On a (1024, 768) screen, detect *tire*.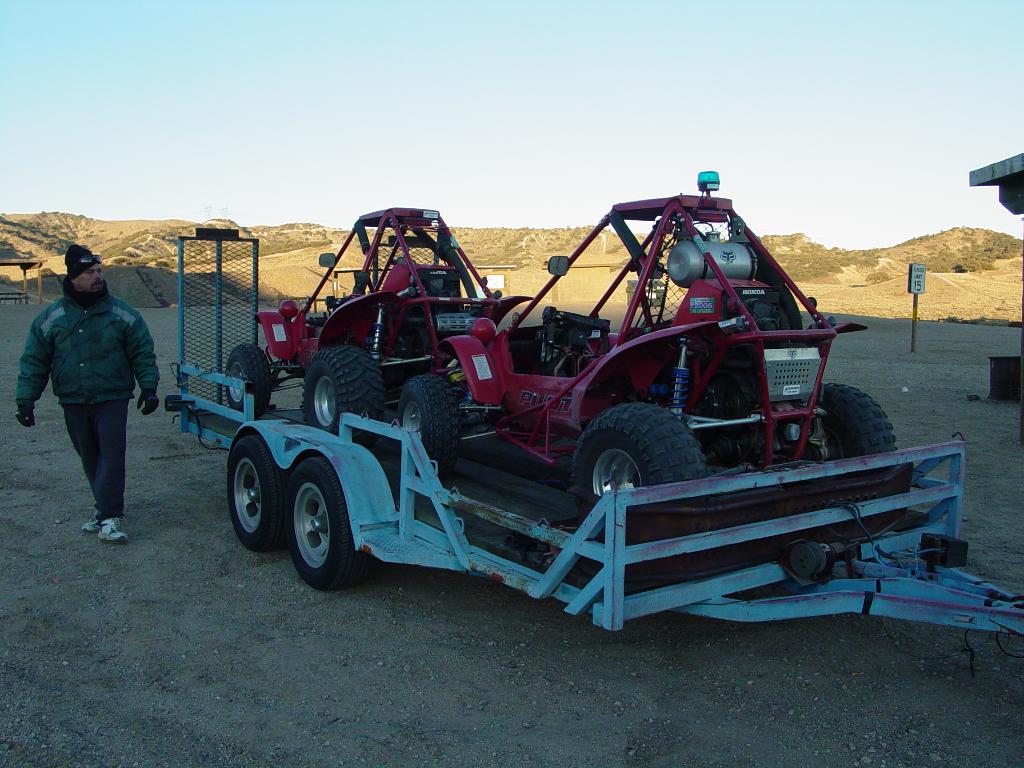
rect(223, 343, 275, 416).
